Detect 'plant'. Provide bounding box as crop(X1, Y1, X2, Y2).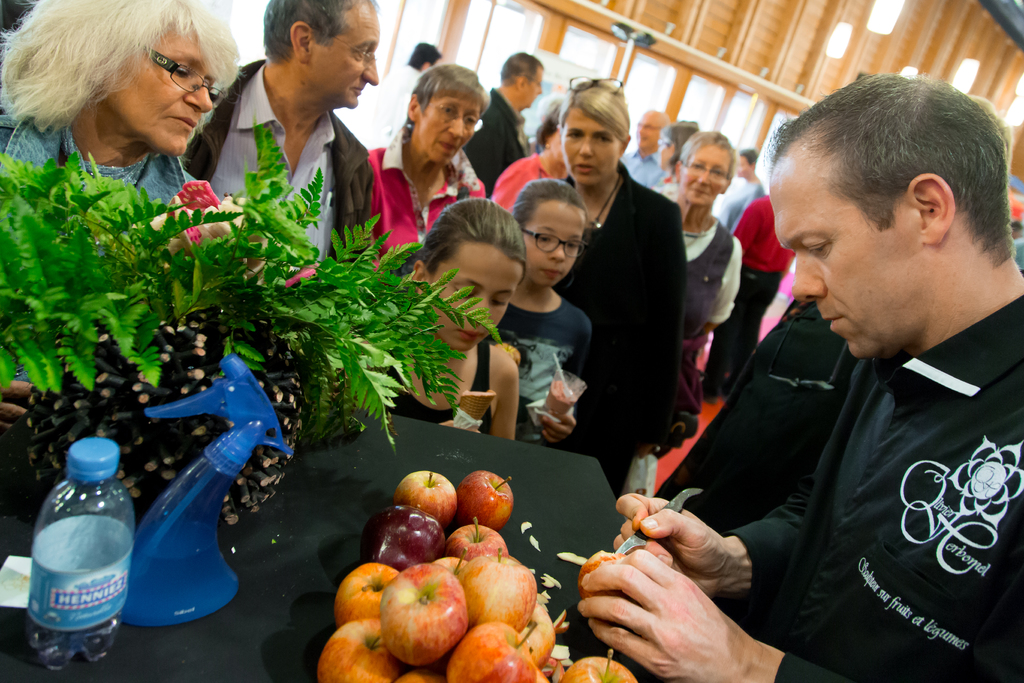
crop(102, 185, 480, 453).
